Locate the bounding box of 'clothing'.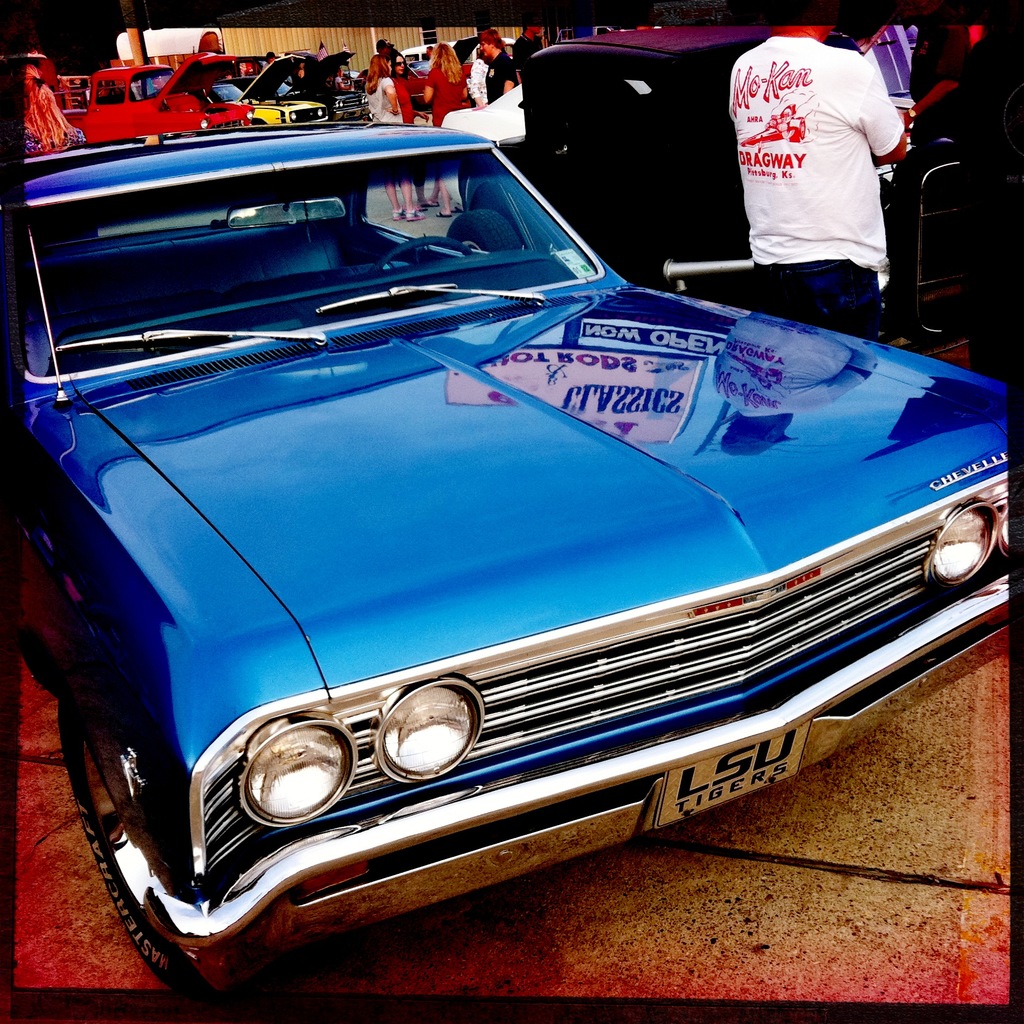
Bounding box: locate(388, 72, 419, 129).
